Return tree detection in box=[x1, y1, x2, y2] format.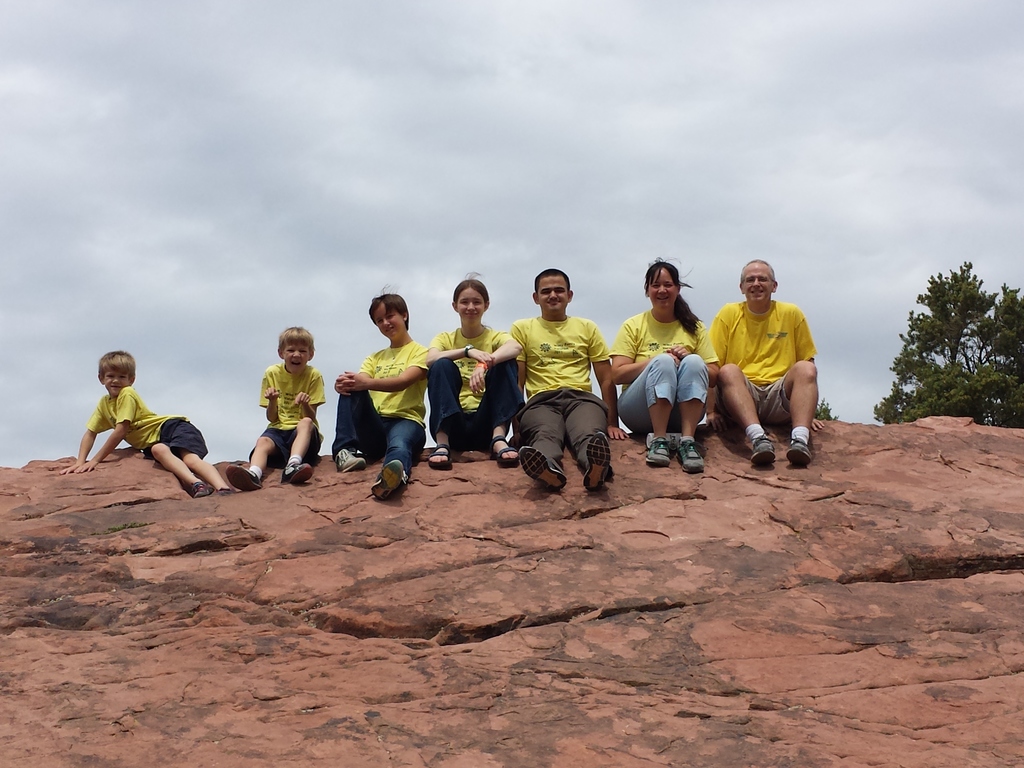
box=[874, 264, 1023, 431].
